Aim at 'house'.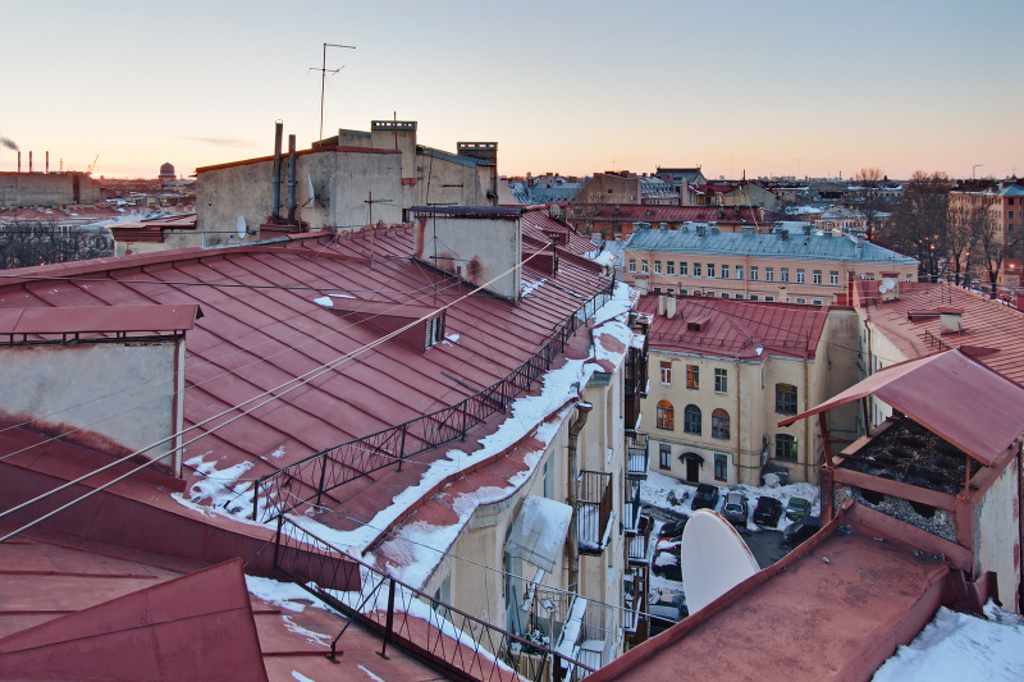
Aimed at {"x1": 188, "y1": 109, "x2": 525, "y2": 248}.
